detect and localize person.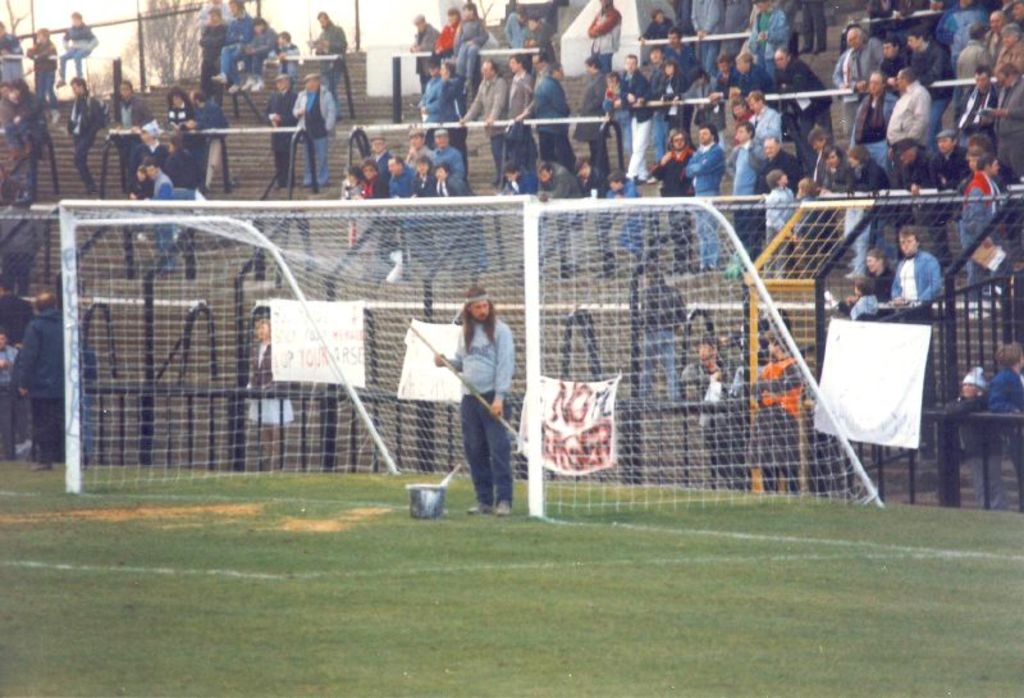
Localized at x1=425, y1=64, x2=467, y2=119.
